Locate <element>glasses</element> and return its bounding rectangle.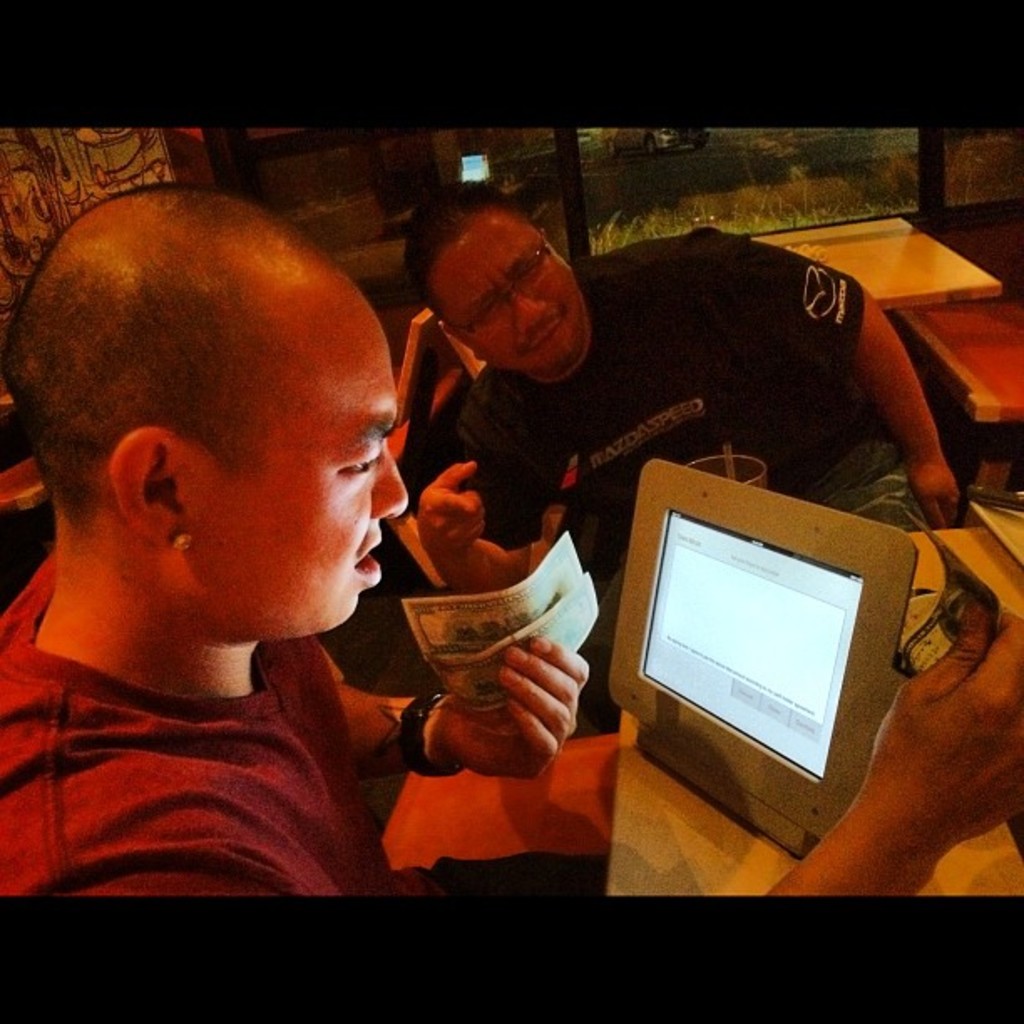
[left=440, top=234, right=545, bottom=338].
